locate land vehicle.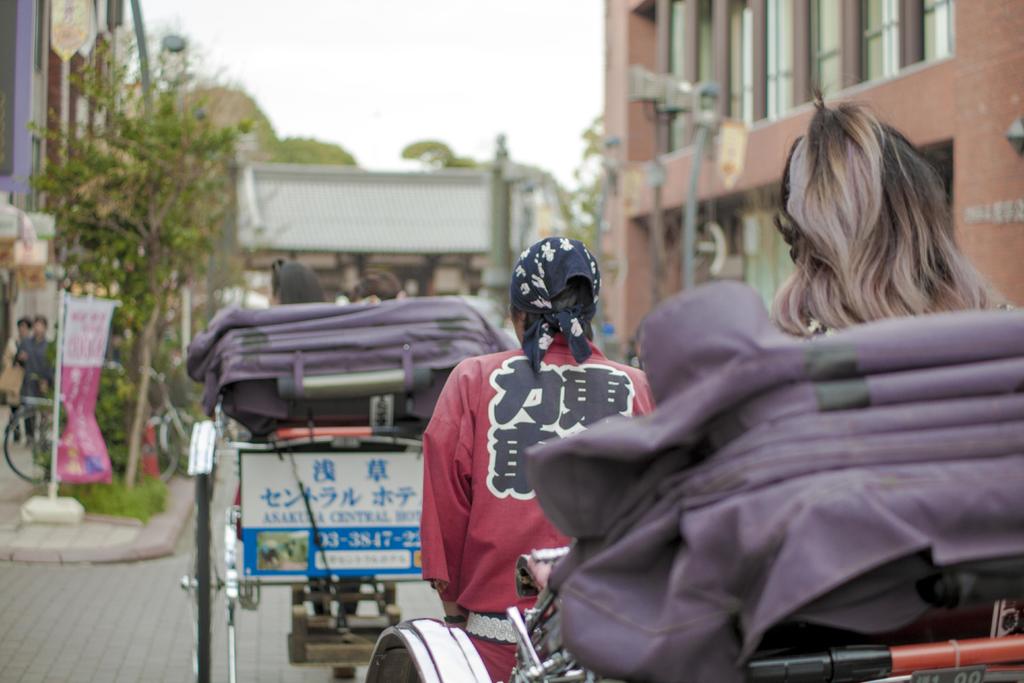
Bounding box: 366 283 1023 682.
